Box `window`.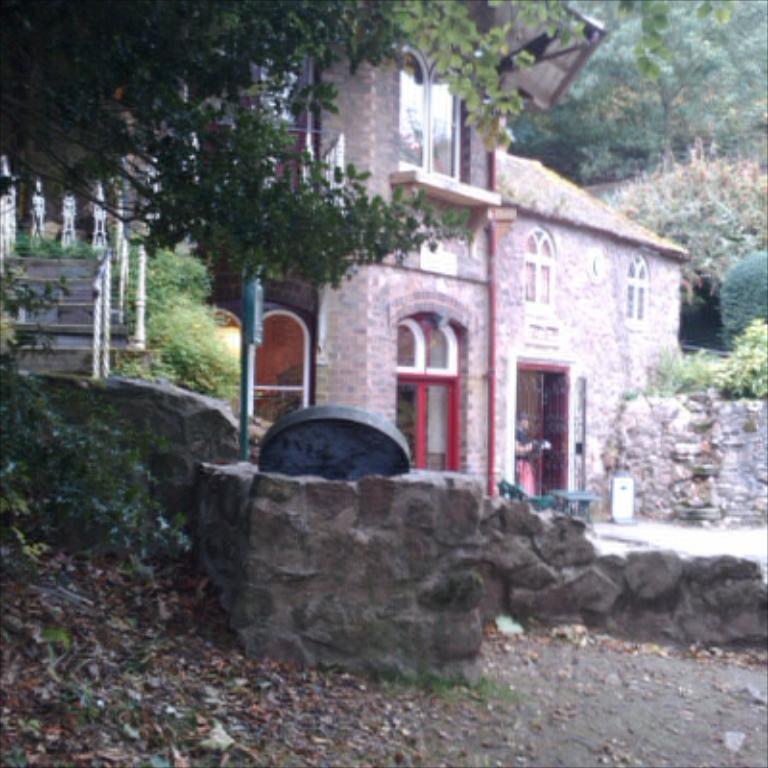
left=618, top=252, right=647, bottom=321.
